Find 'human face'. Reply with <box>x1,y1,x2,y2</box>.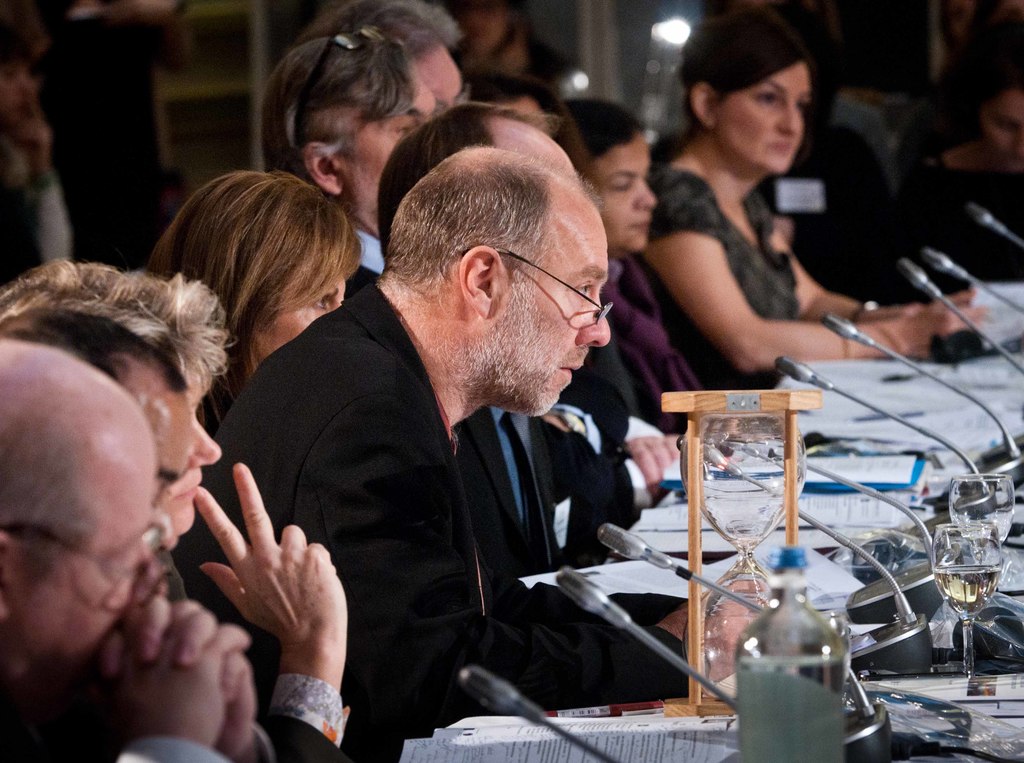
<box>260,259,344,361</box>.
